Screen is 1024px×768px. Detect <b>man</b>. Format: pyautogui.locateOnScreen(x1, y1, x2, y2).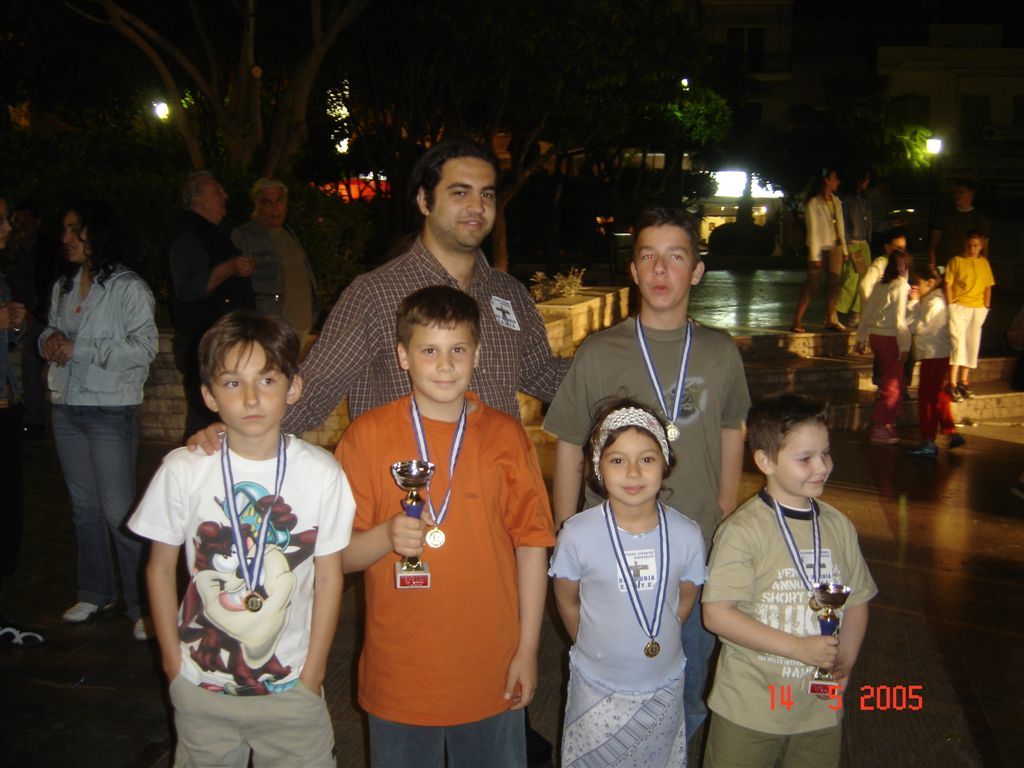
pyautogui.locateOnScreen(172, 179, 262, 394).
